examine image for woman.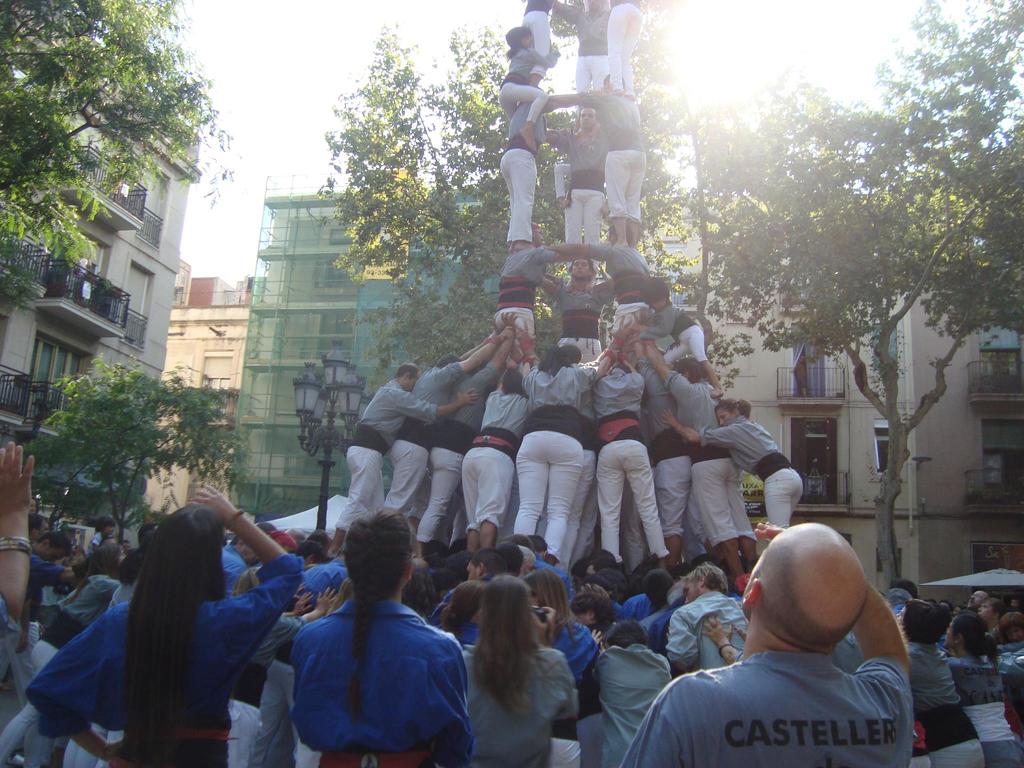
Examination result: (937, 612, 1023, 767).
